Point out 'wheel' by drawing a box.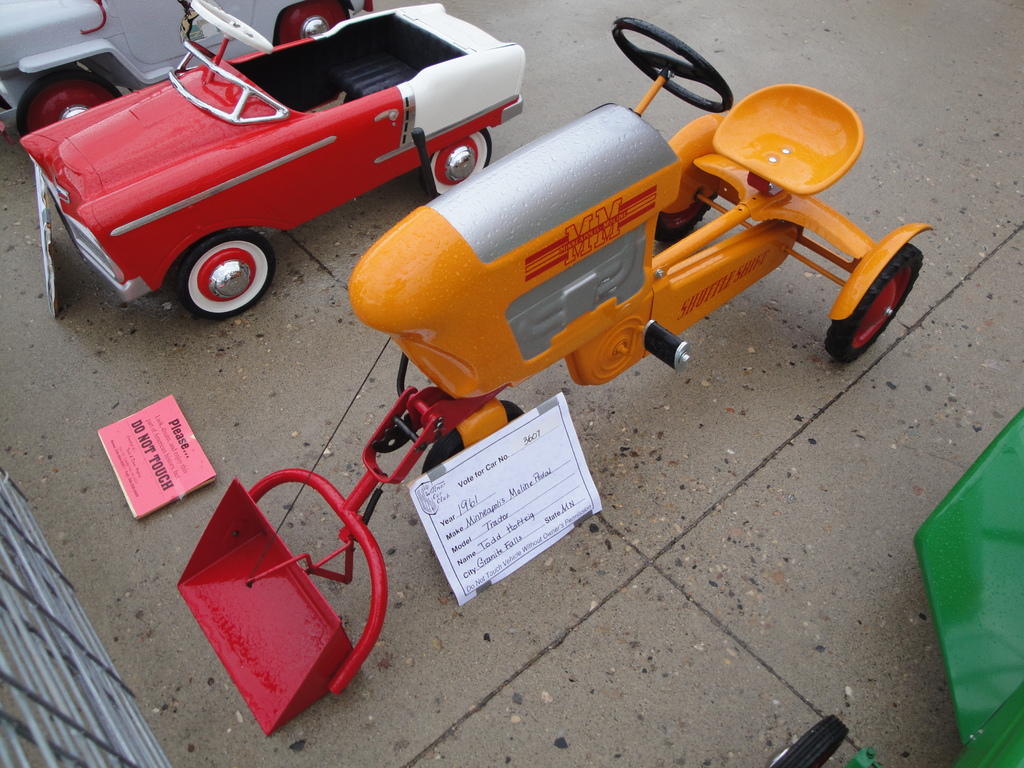
bbox=(822, 246, 936, 360).
